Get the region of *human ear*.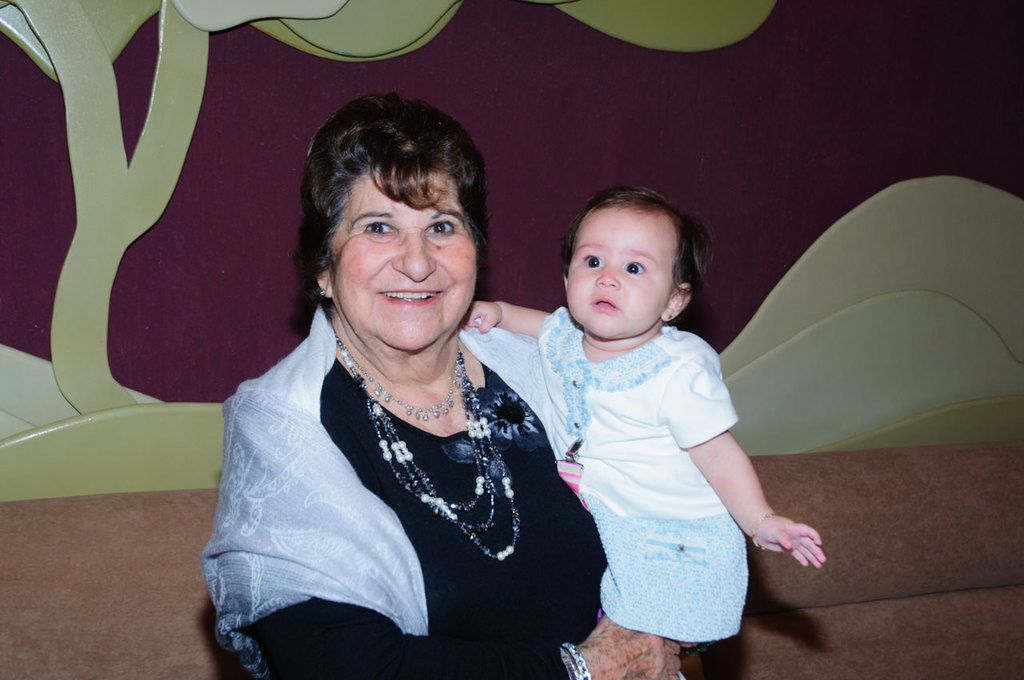
detection(662, 282, 686, 324).
